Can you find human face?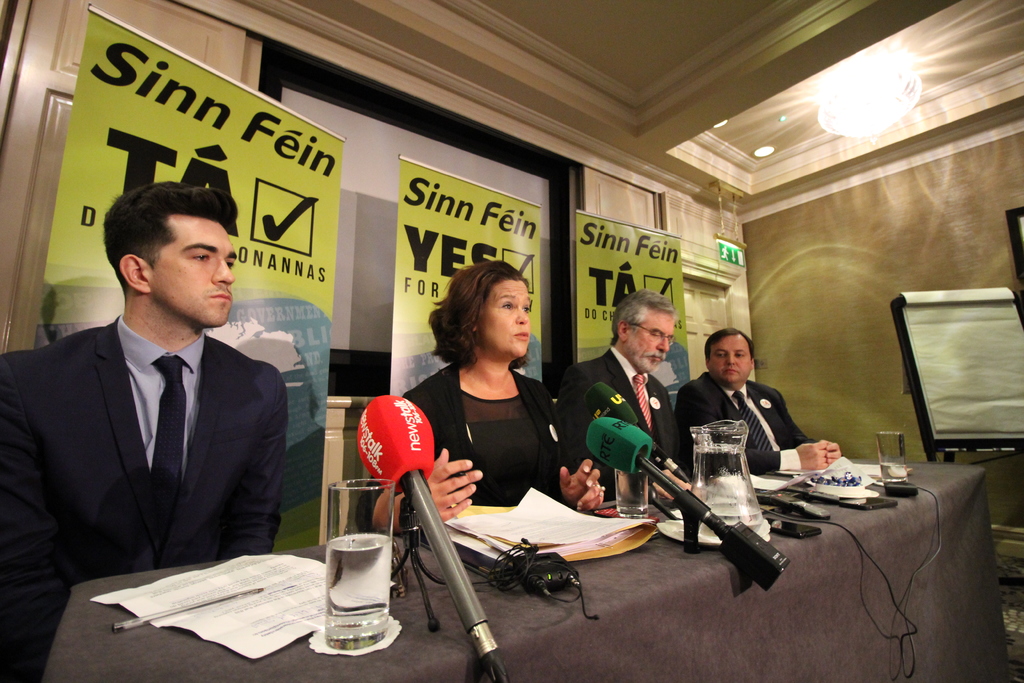
Yes, bounding box: region(706, 336, 753, 384).
